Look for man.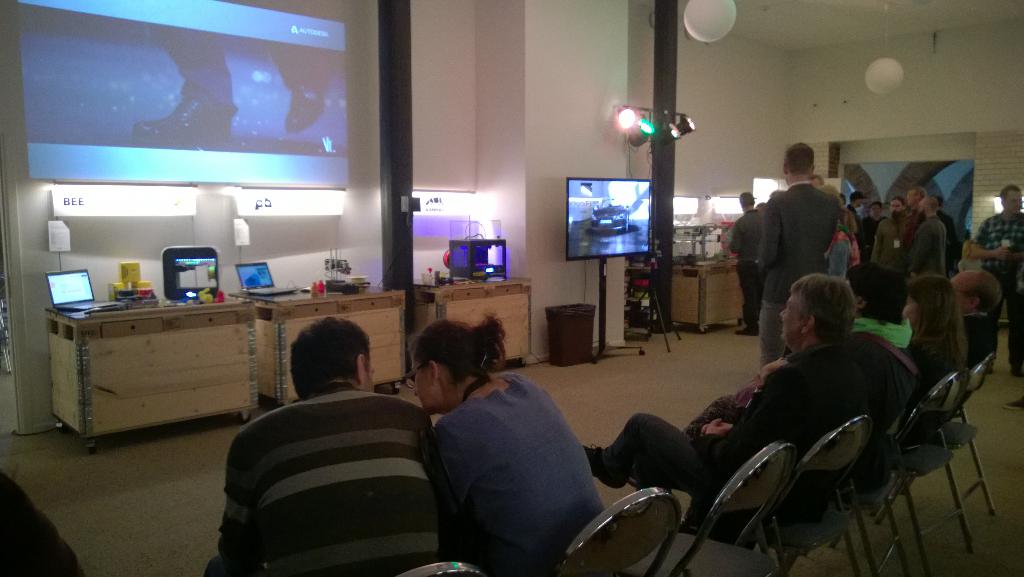
Found: [x1=967, y1=185, x2=1023, y2=379].
